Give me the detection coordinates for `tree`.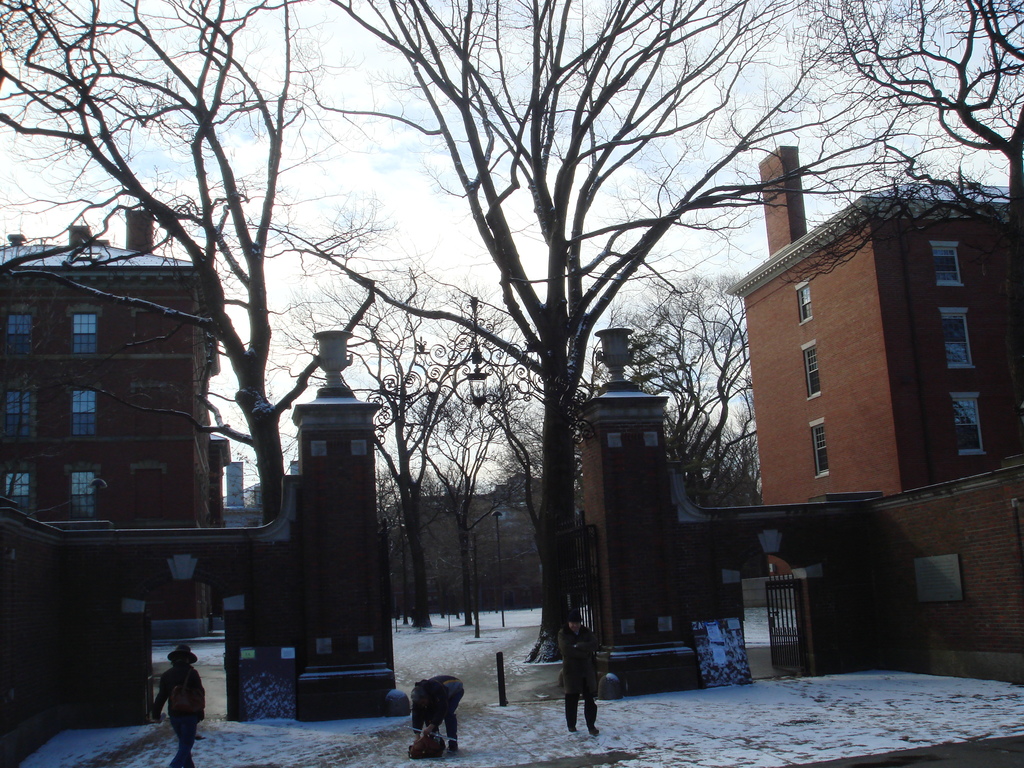
rect(236, 234, 779, 651).
